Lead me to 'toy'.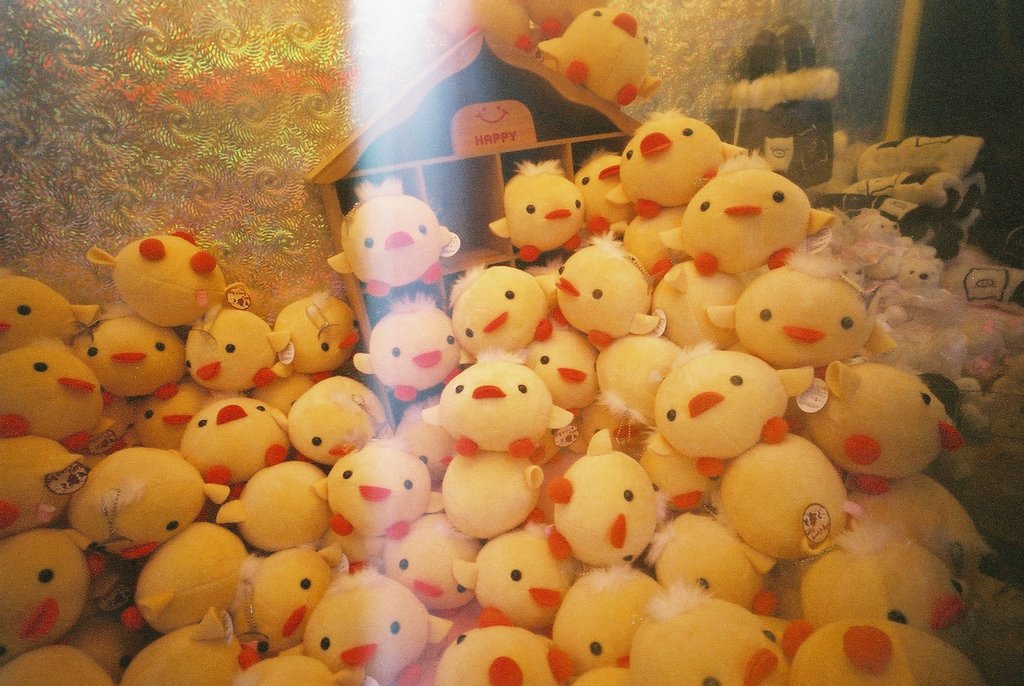
Lead to [531,6,661,107].
